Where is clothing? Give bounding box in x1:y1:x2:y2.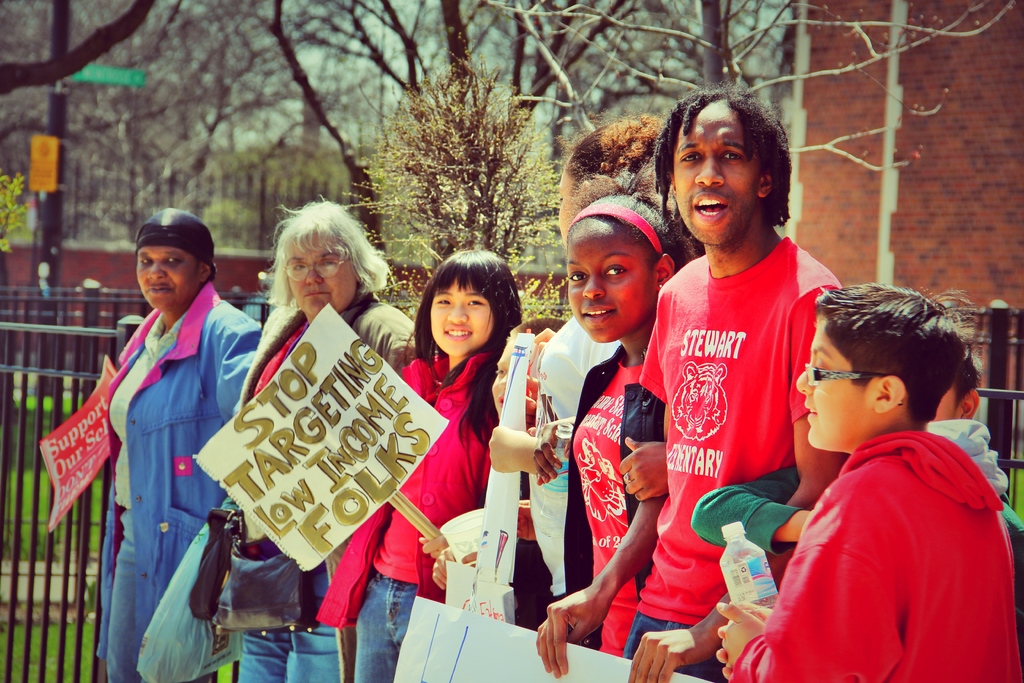
724:429:1023:682.
